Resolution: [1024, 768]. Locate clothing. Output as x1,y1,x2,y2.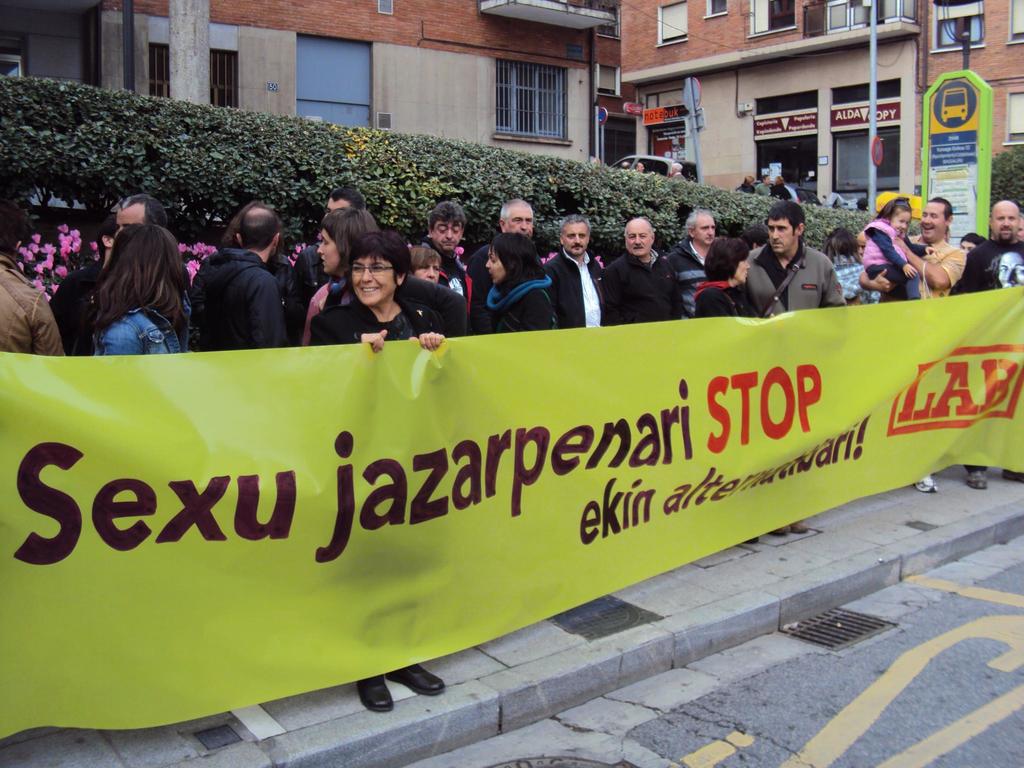
754,180,769,198.
